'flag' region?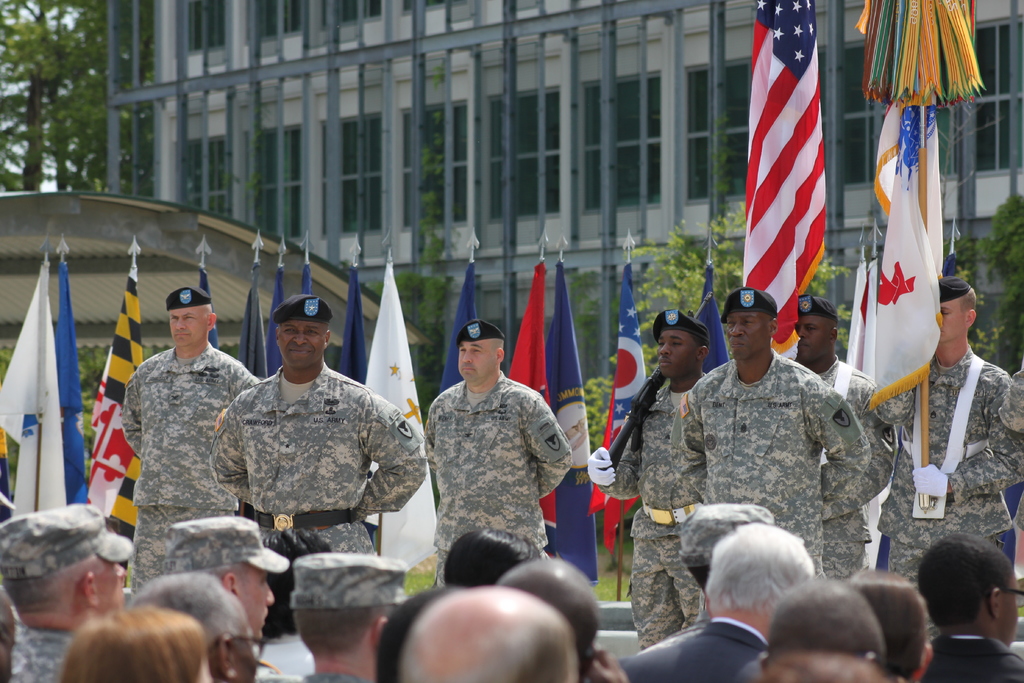
bbox(545, 260, 599, 584)
